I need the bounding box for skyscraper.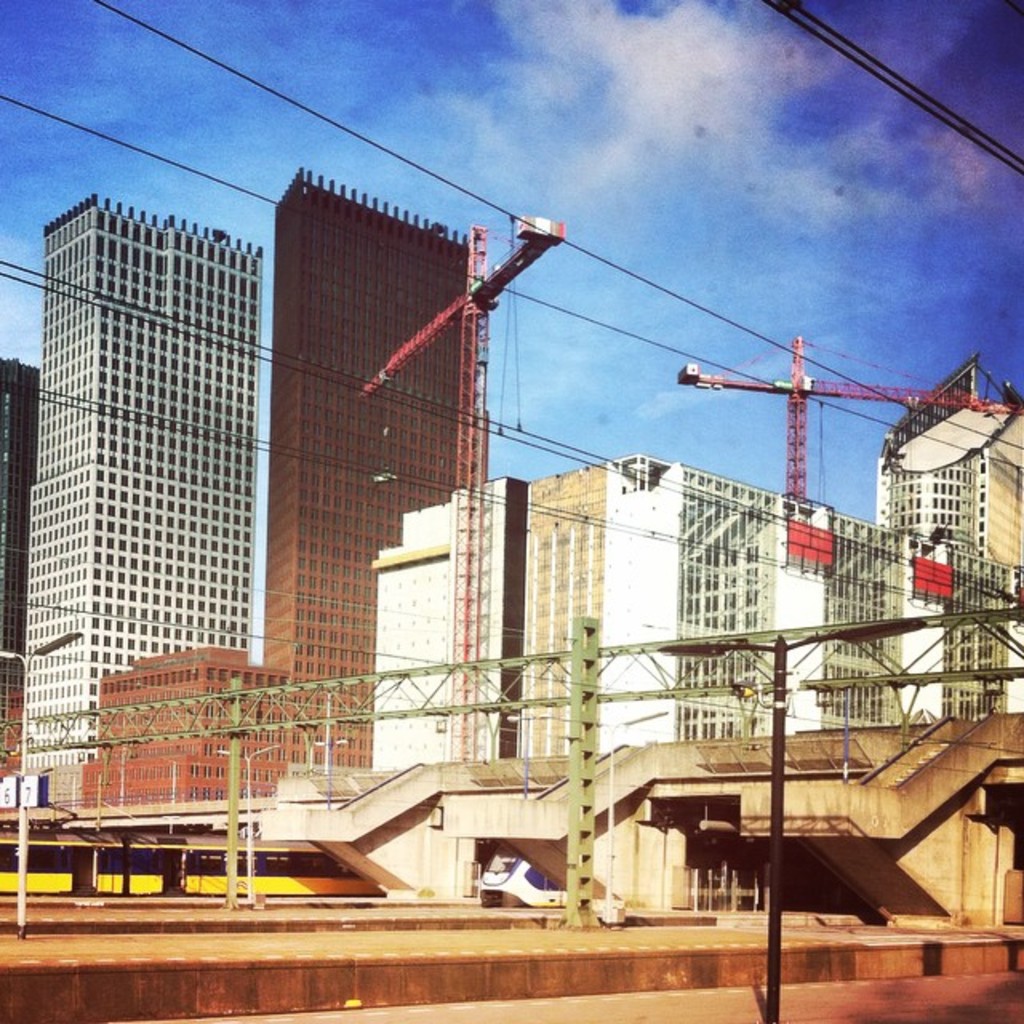
Here it is: Rect(0, 194, 264, 798).
